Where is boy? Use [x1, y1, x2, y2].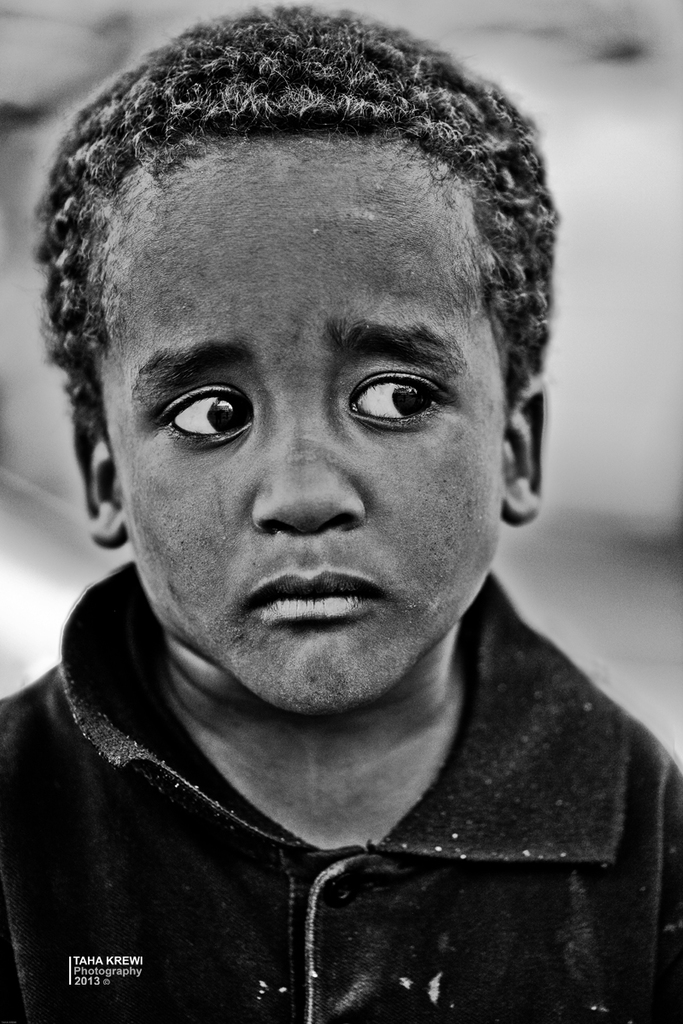
[0, 0, 682, 1023].
